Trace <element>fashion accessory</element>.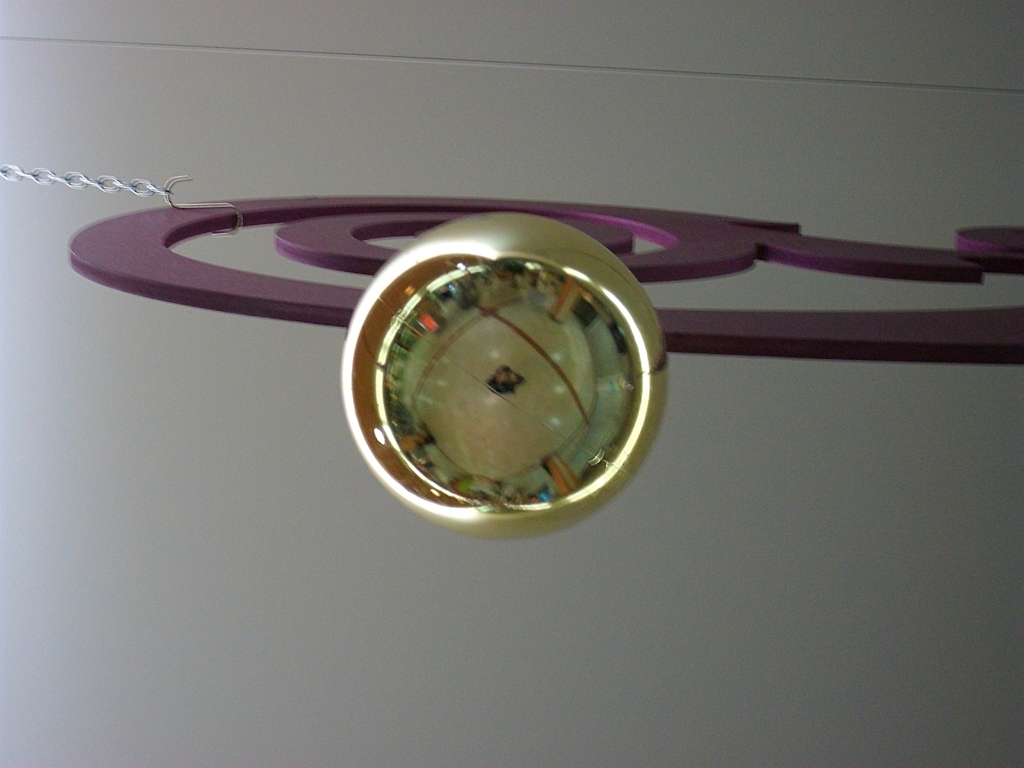
Traced to [left=0, top=164, right=1023, bottom=538].
